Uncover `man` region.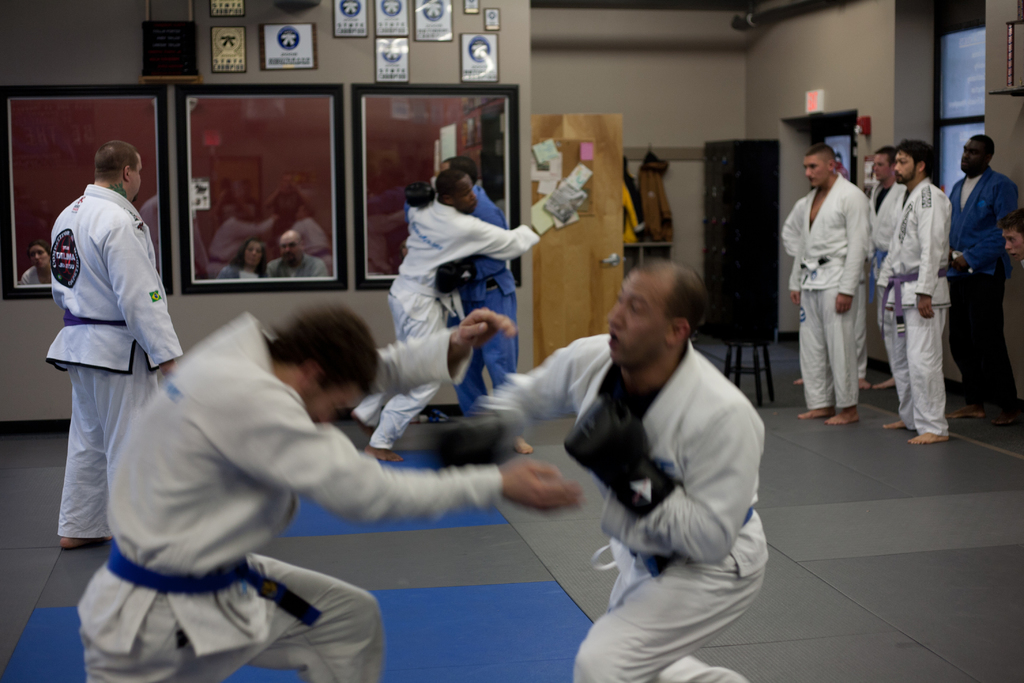
Uncovered: 879 138 954 449.
